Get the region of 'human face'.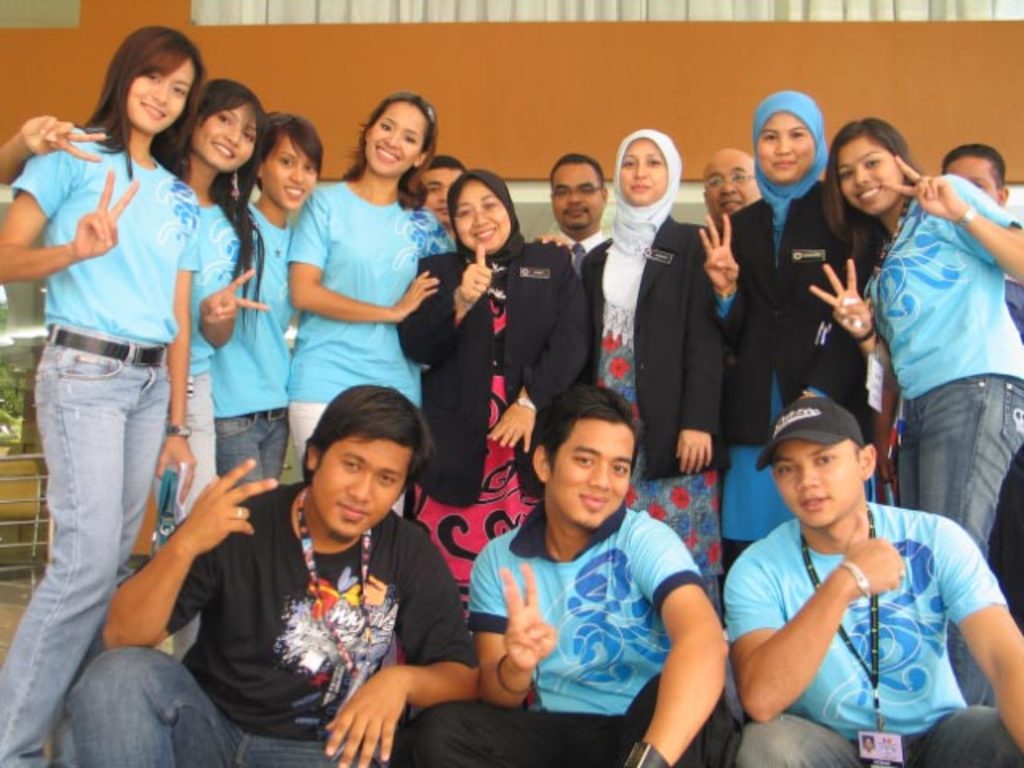
{"x1": 616, "y1": 139, "x2": 670, "y2": 210}.
